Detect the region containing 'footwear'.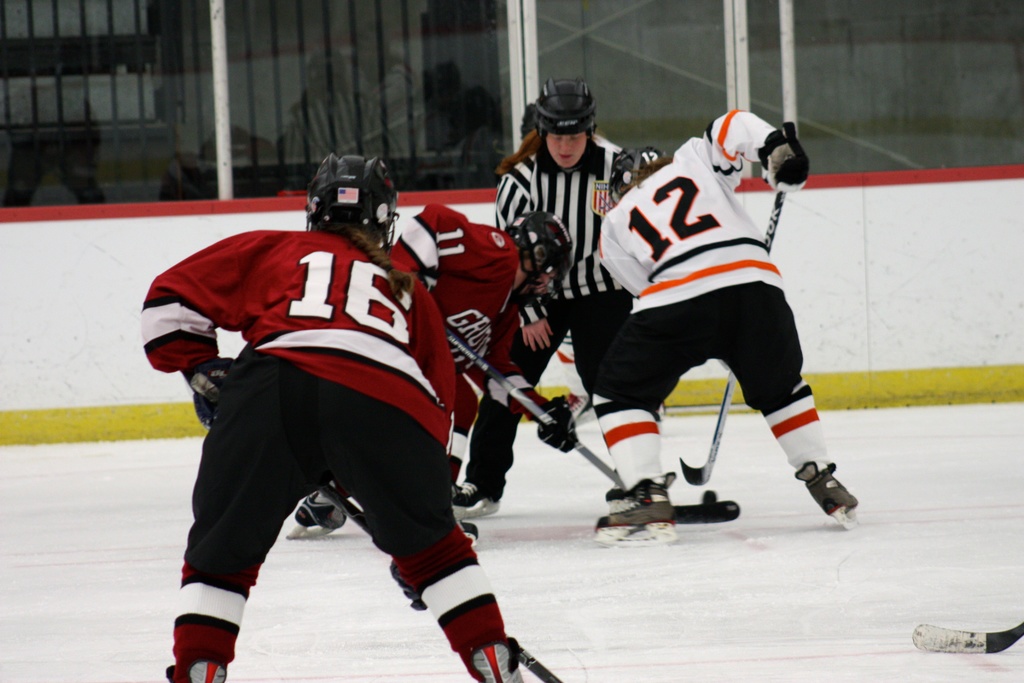
(559, 391, 592, 428).
